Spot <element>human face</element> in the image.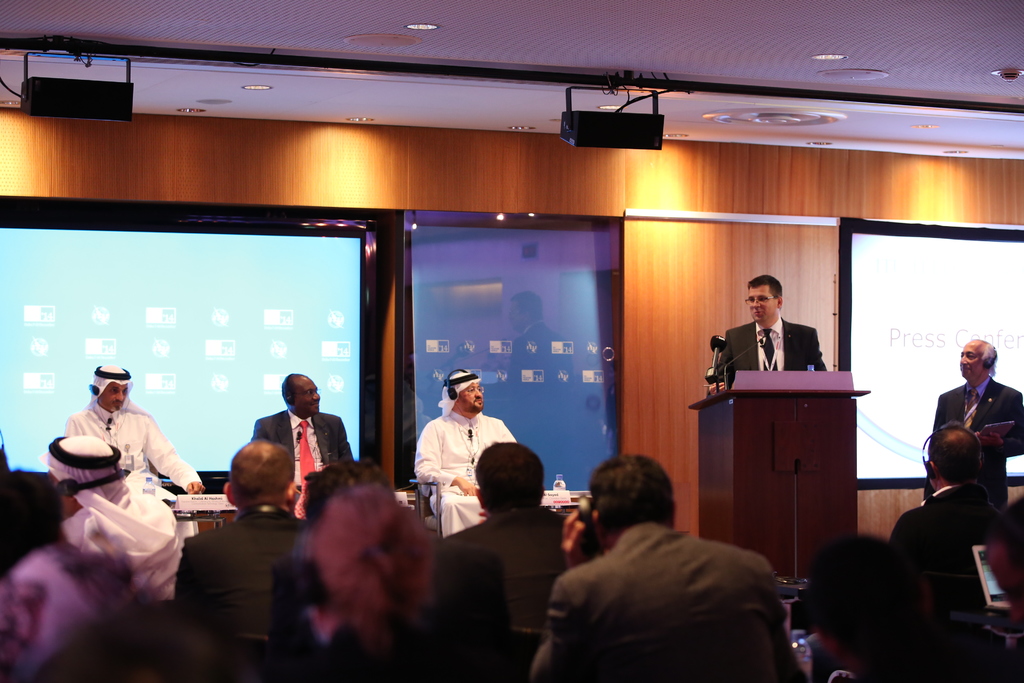
<element>human face</element> found at BBox(459, 383, 483, 413).
